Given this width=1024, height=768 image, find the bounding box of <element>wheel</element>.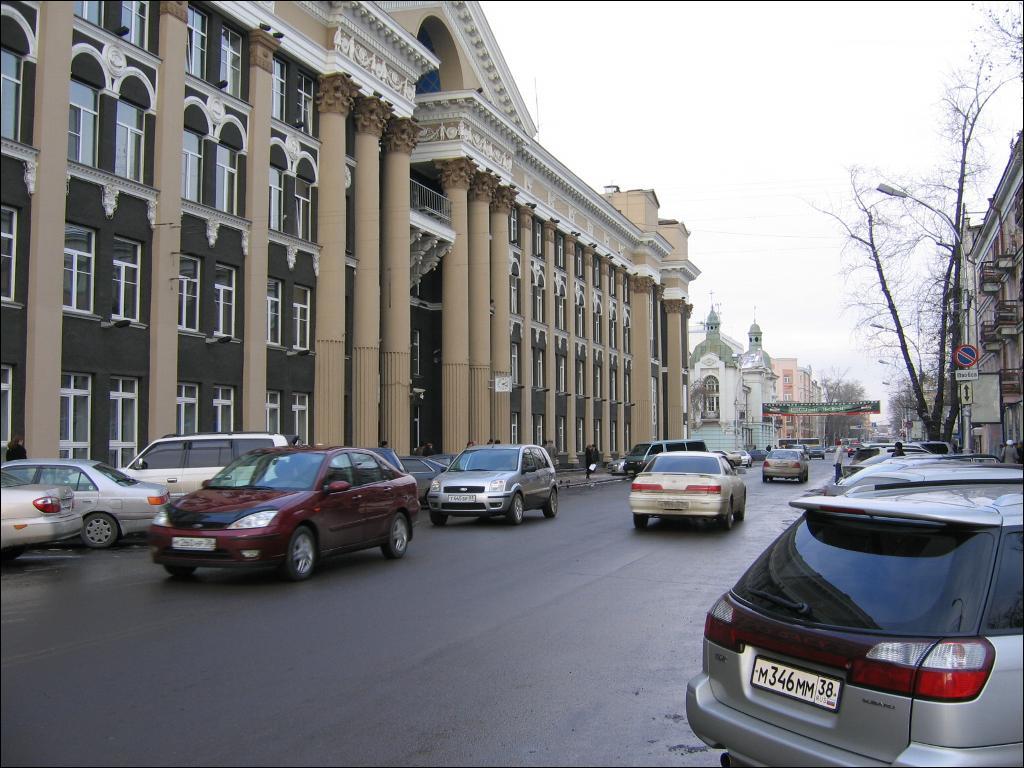
{"left": 630, "top": 510, "right": 653, "bottom": 530}.
